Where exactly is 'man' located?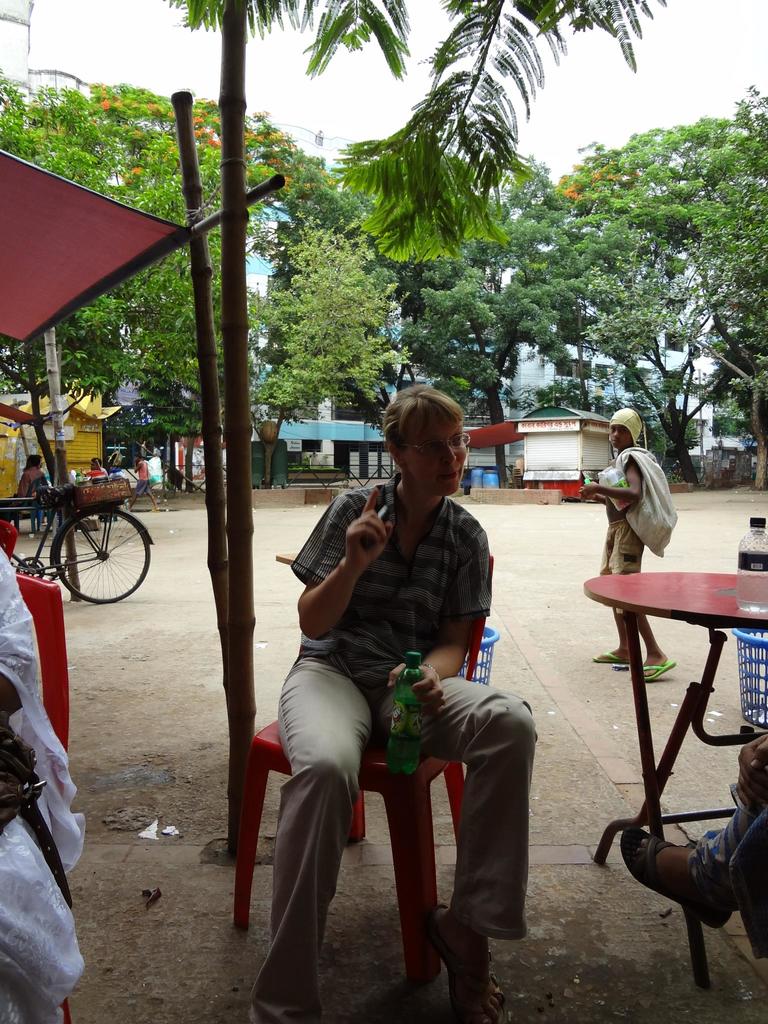
Its bounding box is bbox=(86, 459, 111, 485).
